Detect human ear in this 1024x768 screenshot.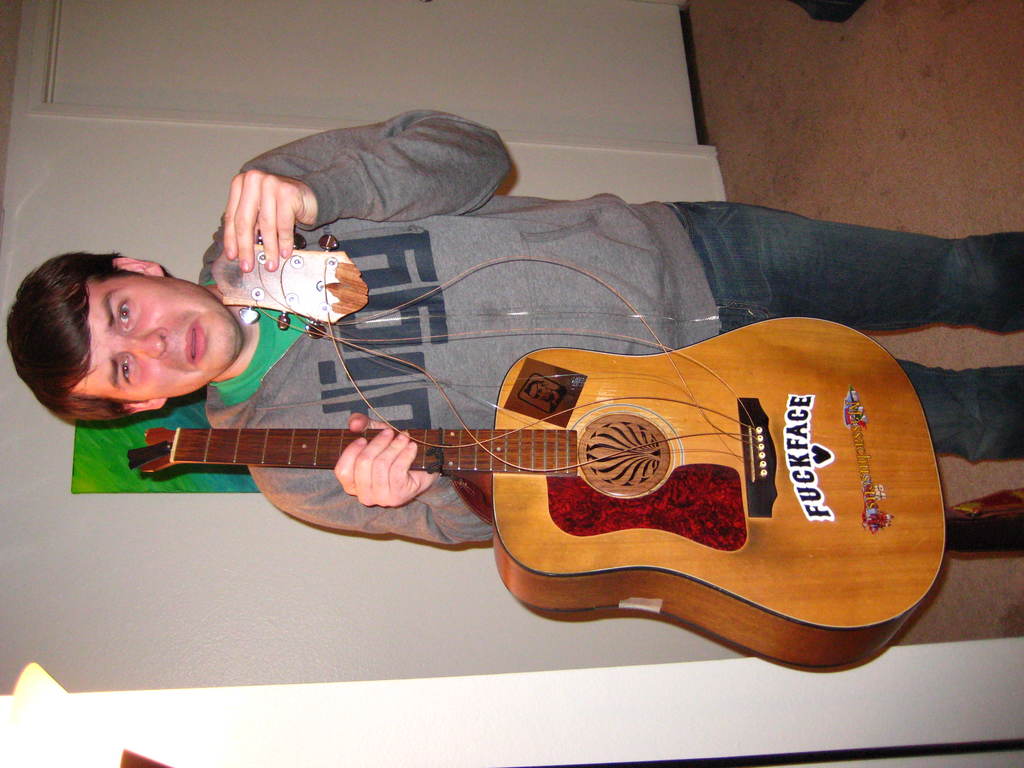
Detection: 115, 260, 161, 278.
